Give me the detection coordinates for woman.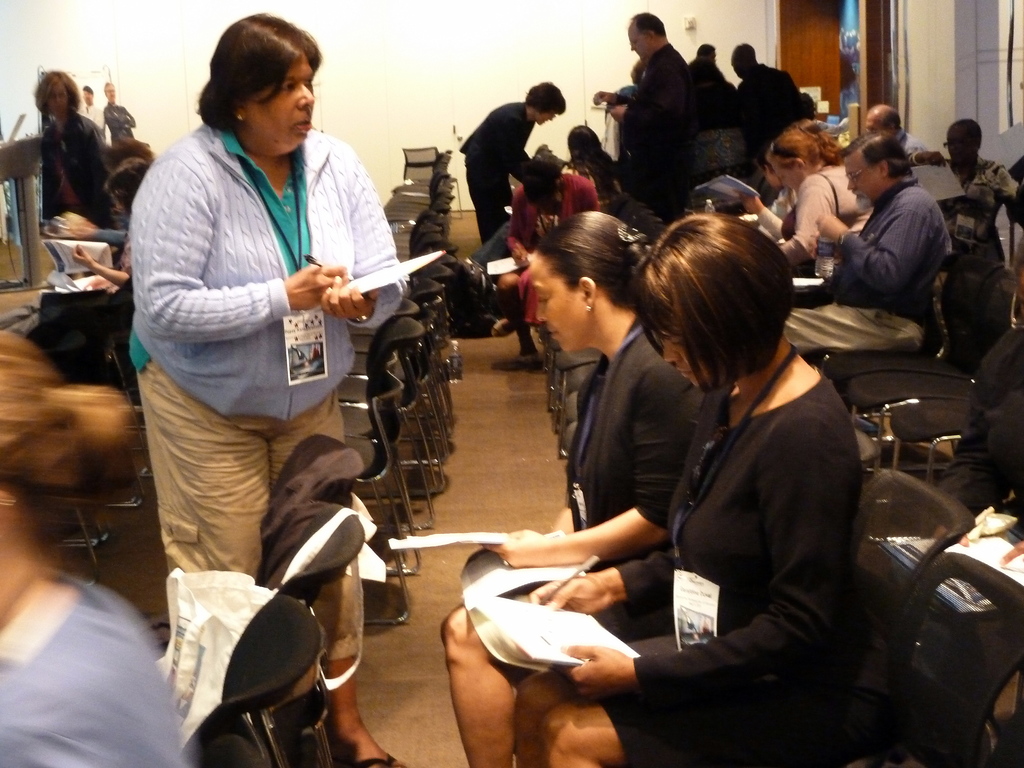
31,69,121,233.
